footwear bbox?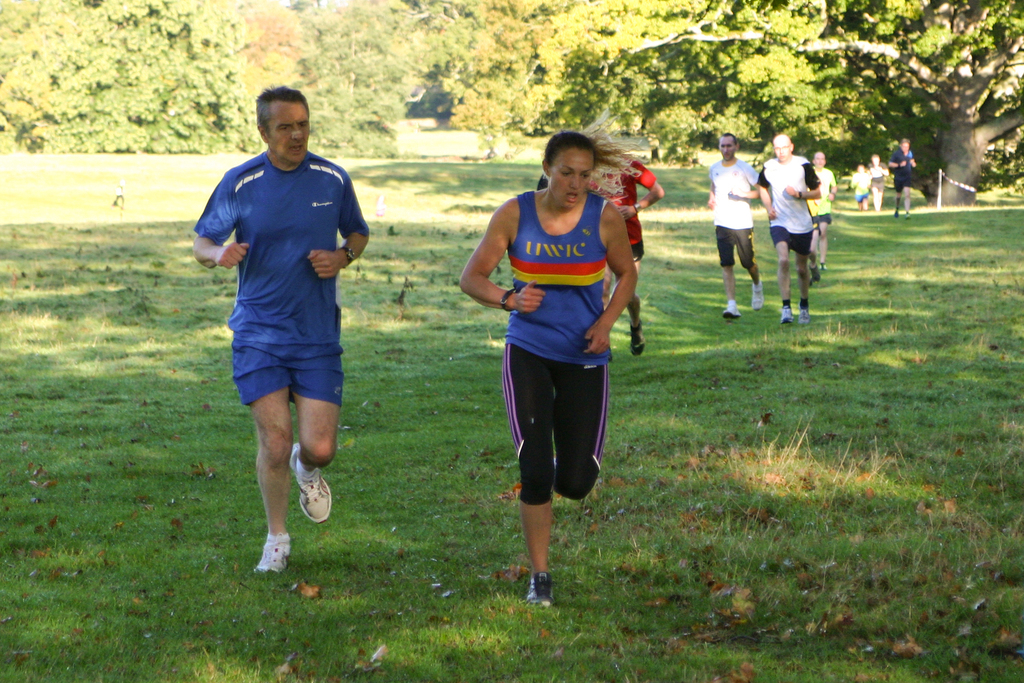
[260, 535, 289, 570]
